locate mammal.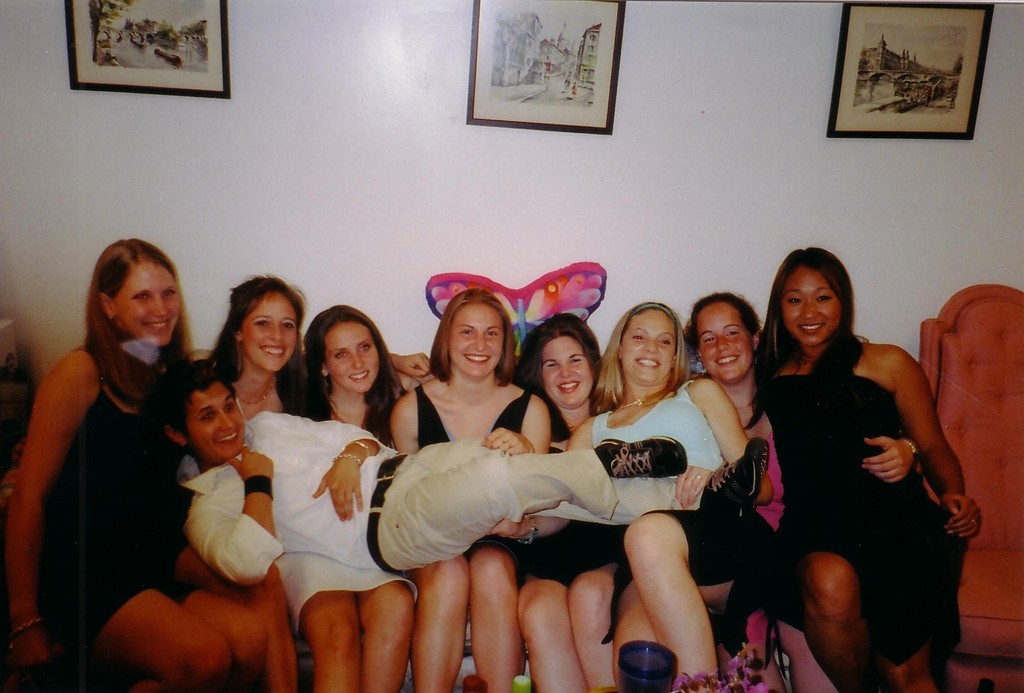
Bounding box: (682,291,837,692).
